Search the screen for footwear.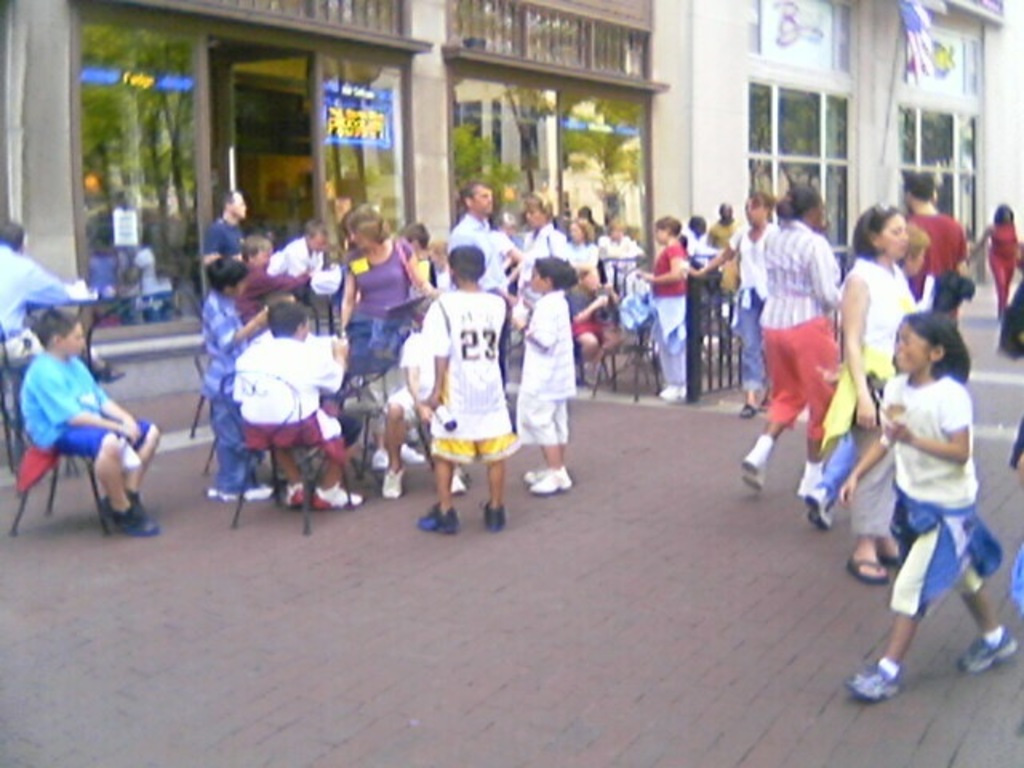
Found at locate(845, 658, 901, 693).
